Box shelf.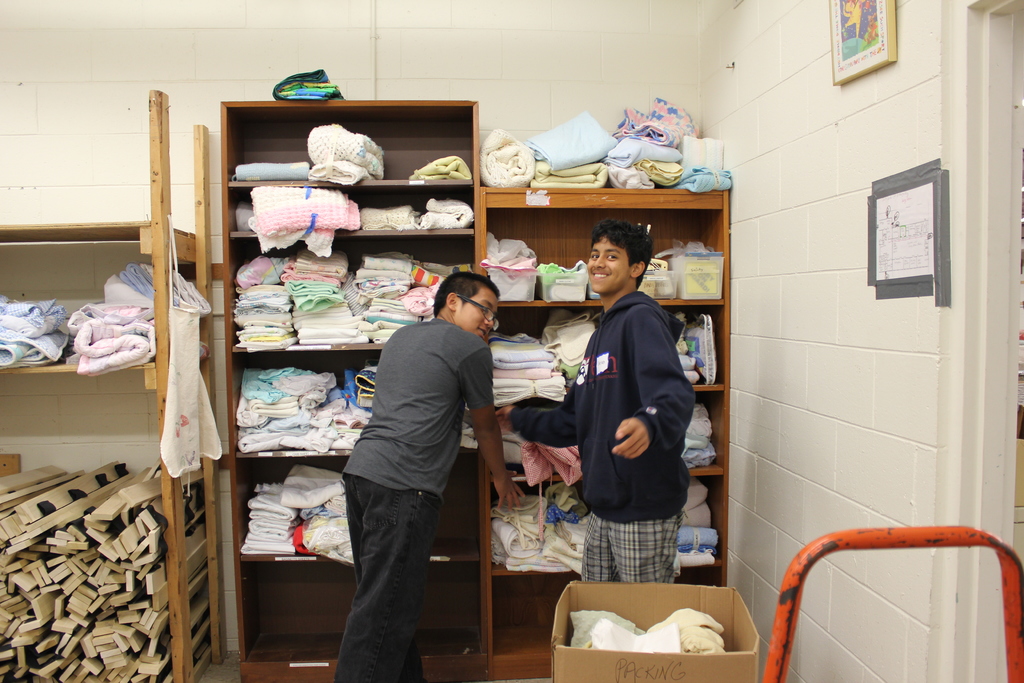
481:380:725:469.
